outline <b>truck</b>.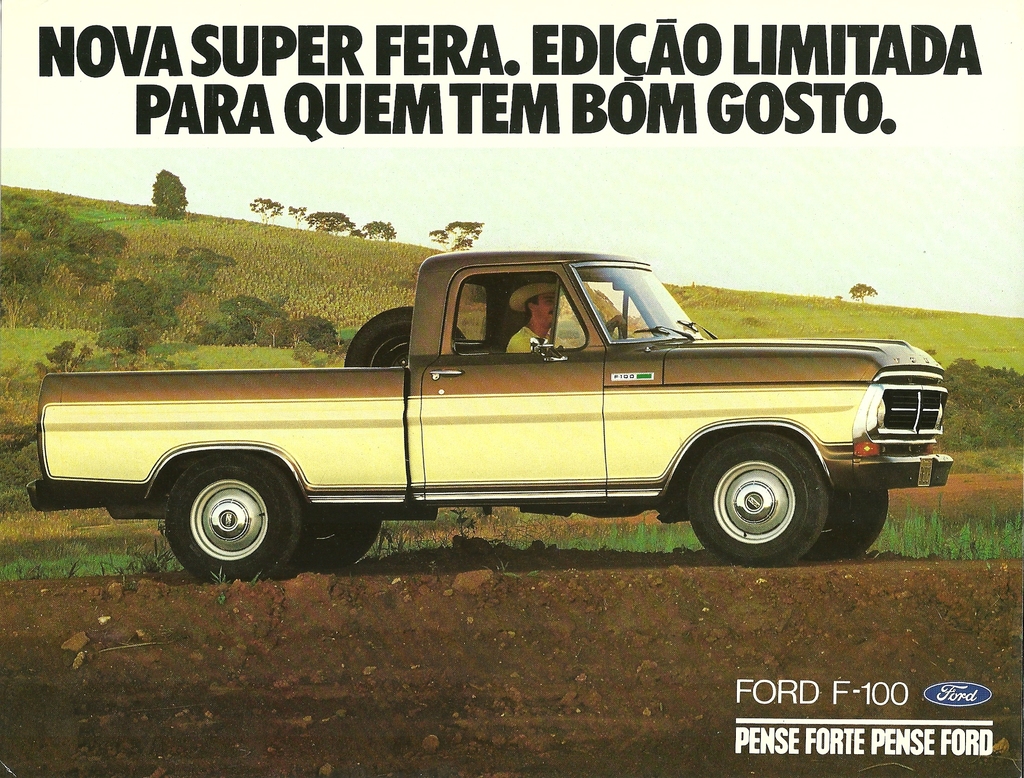
Outline: bbox=[26, 250, 955, 587].
